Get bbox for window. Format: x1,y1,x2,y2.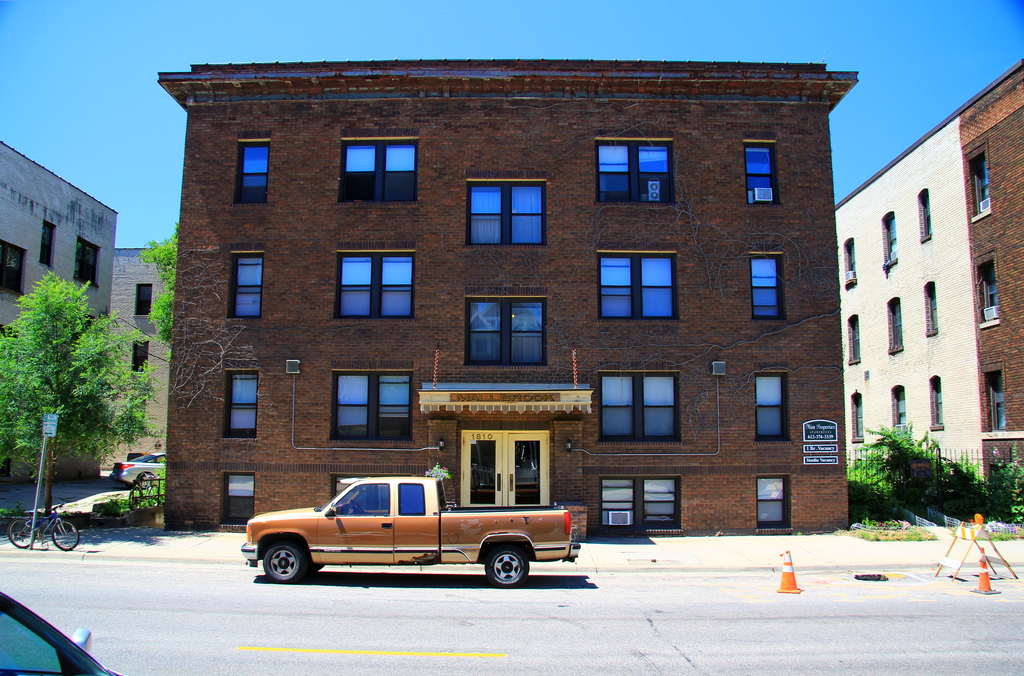
885,297,900,352.
